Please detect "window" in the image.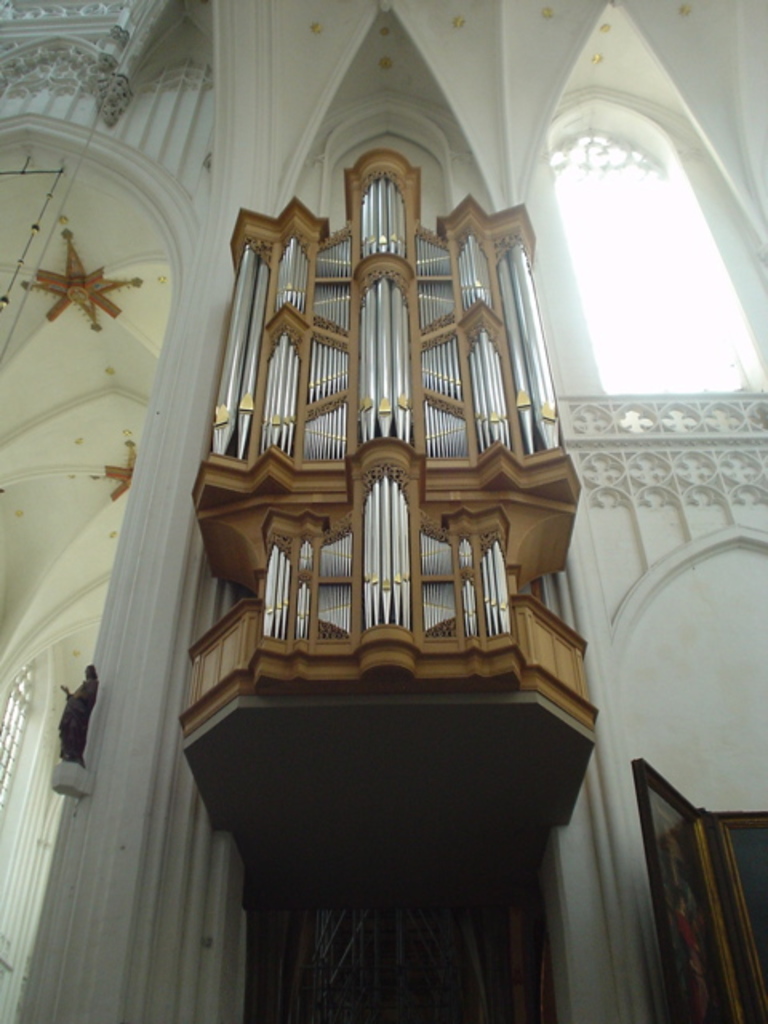
528 43 736 454.
